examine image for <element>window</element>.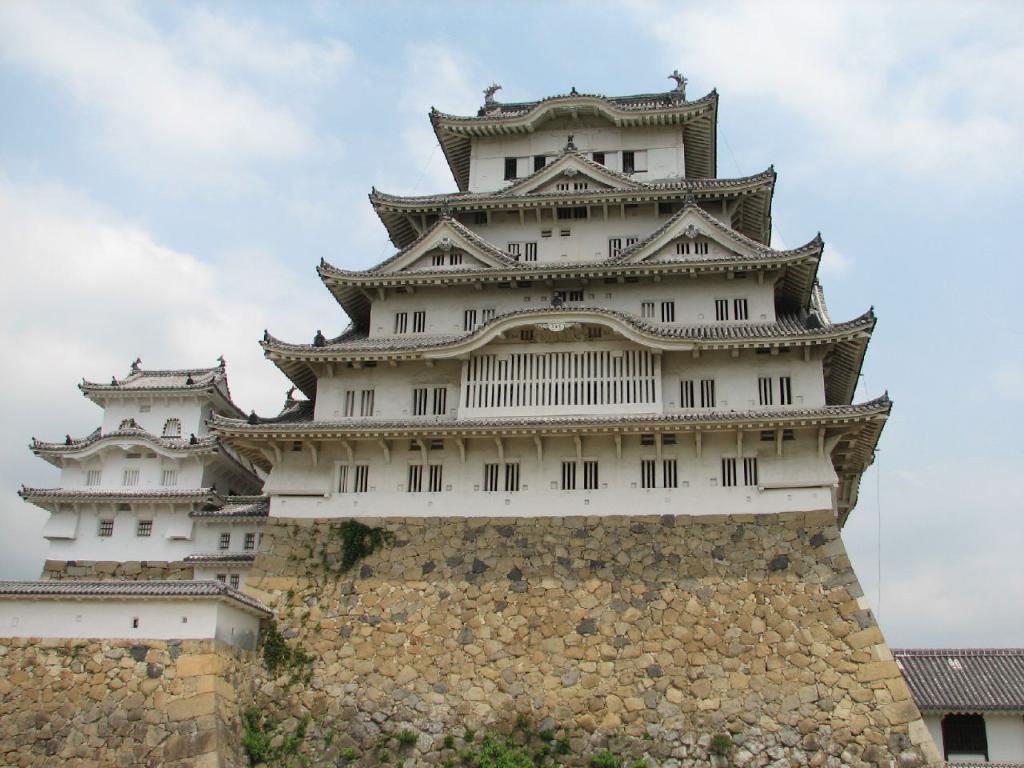
Examination result: [left=682, top=239, right=707, bottom=261].
